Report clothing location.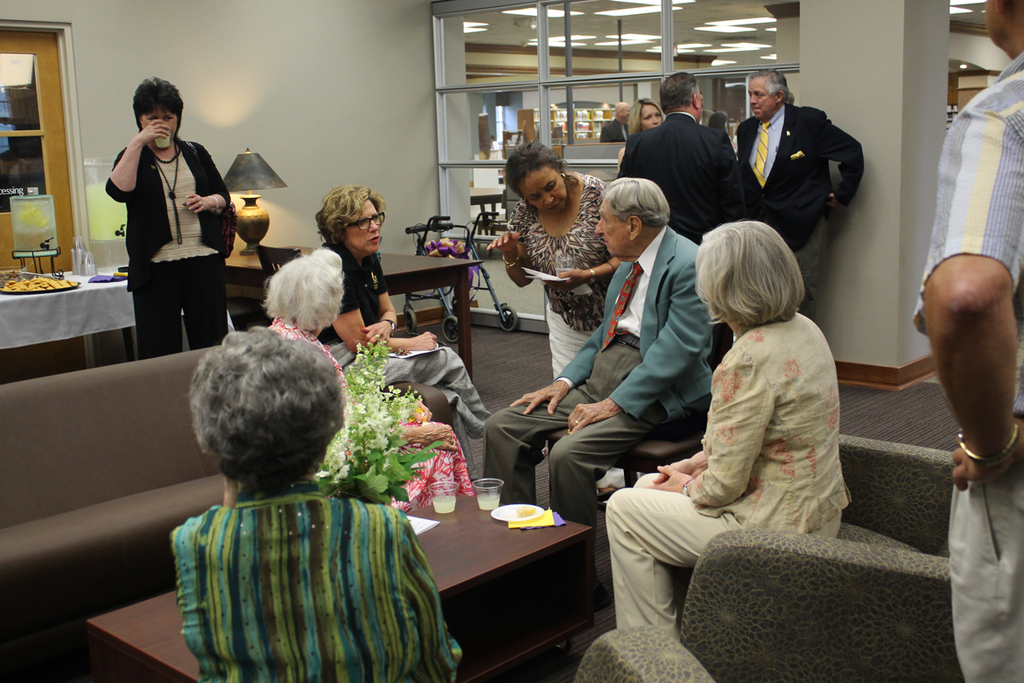
Report: bbox=(622, 109, 769, 225).
